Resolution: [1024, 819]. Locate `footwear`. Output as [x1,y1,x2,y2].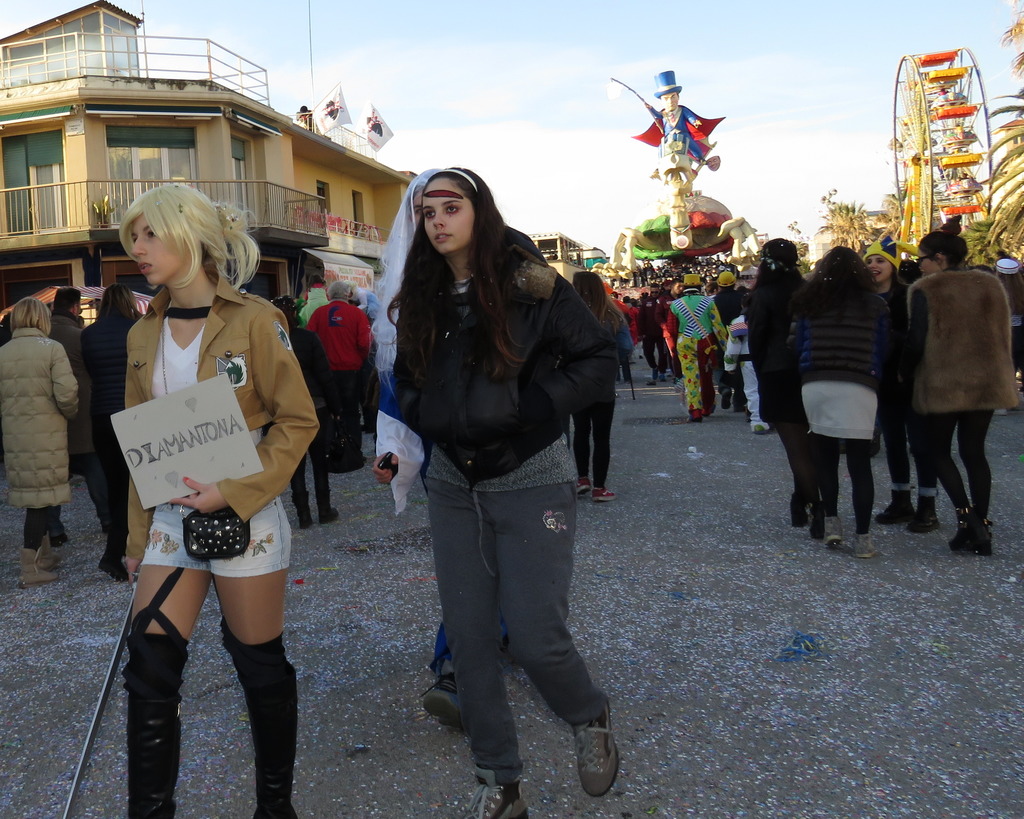
[960,518,996,556].
